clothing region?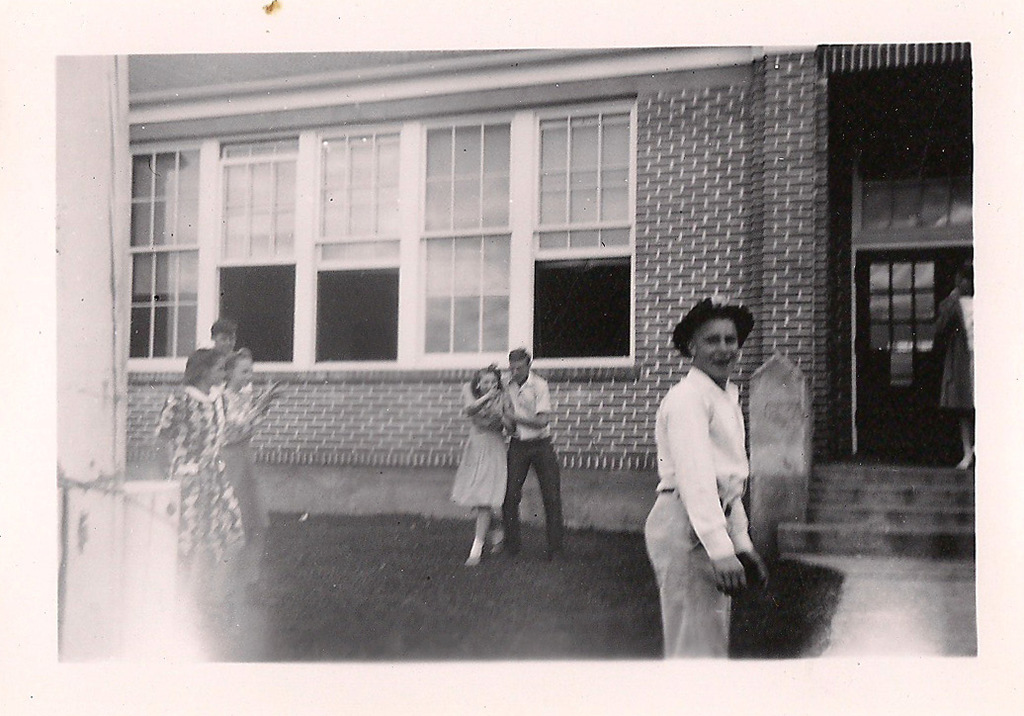
detection(927, 291, 972, 406)
